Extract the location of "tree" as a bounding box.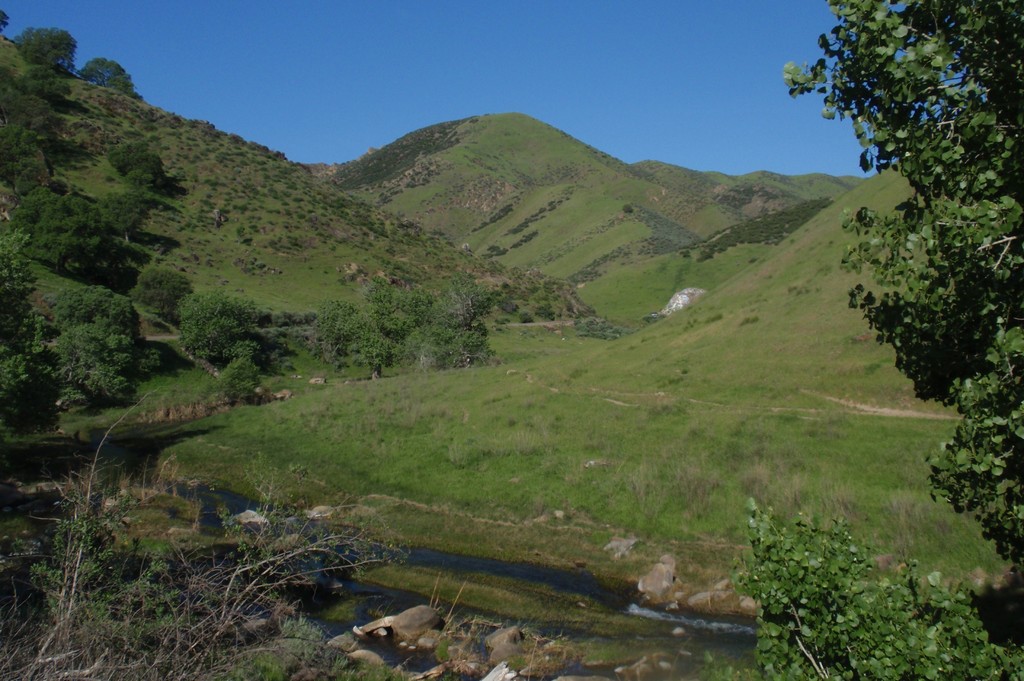
detection(695, 498, 1023, 680).
